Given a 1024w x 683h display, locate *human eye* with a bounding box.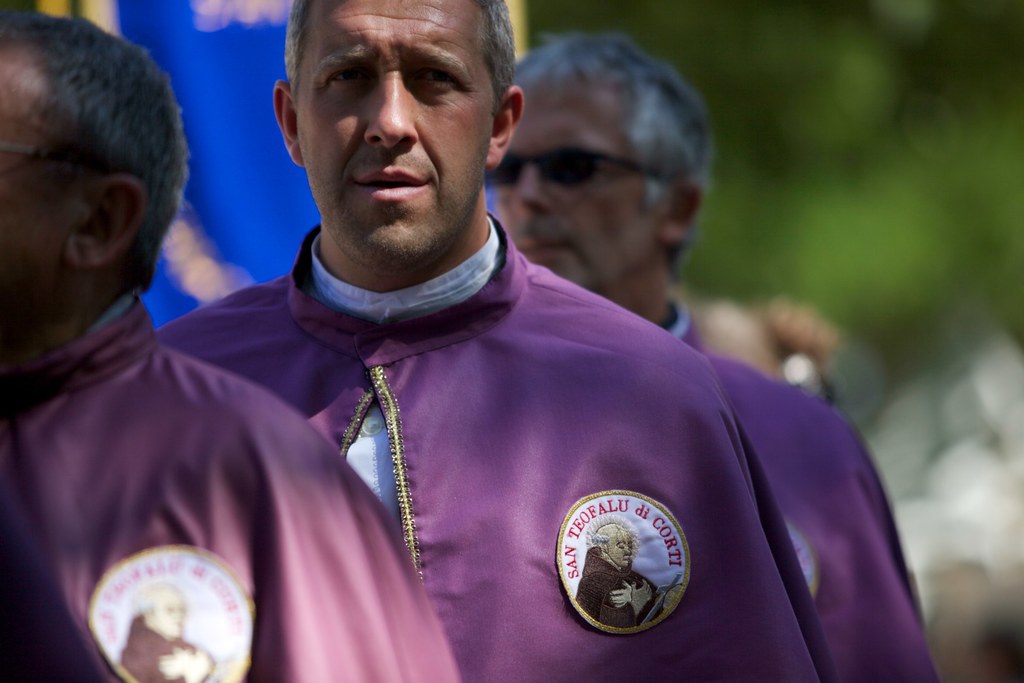
Located: BBox(324, 65, 375, 86).
